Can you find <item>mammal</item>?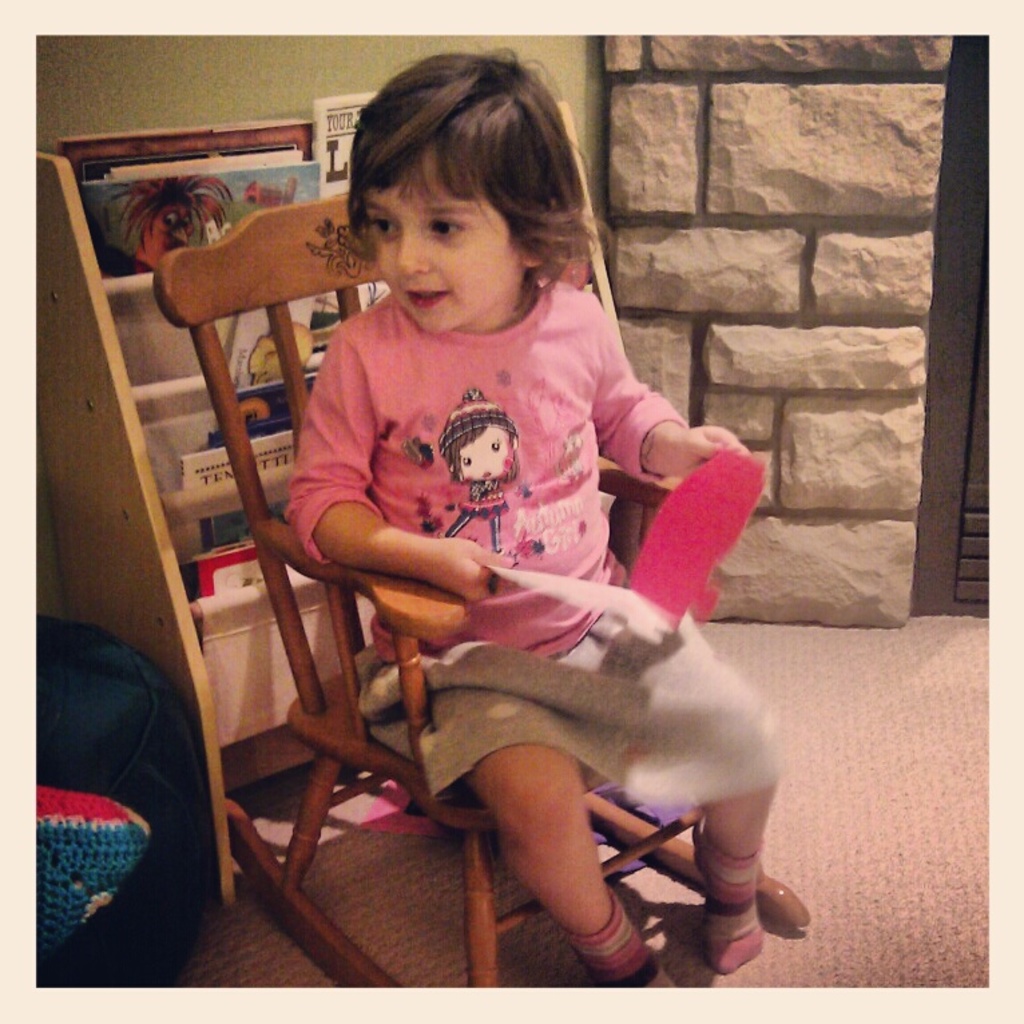
Yes, bounding box: left=214, top=134, right=745, bottom=956.
